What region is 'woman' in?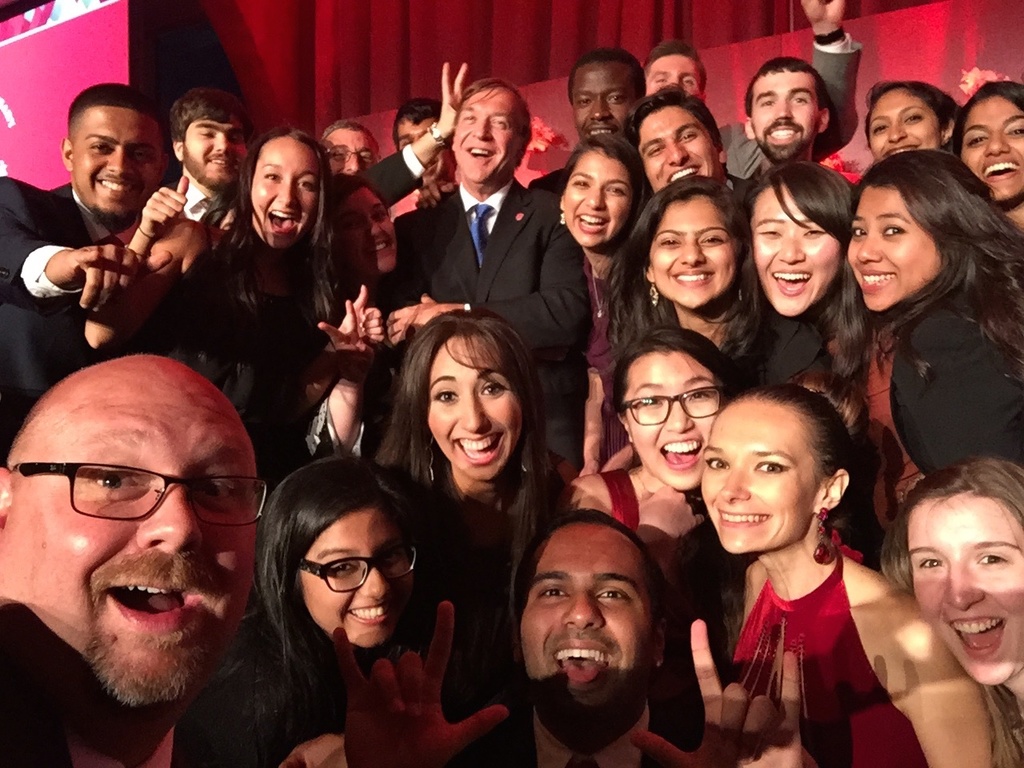
left=814, top=148, right=1023, bottom=542.
